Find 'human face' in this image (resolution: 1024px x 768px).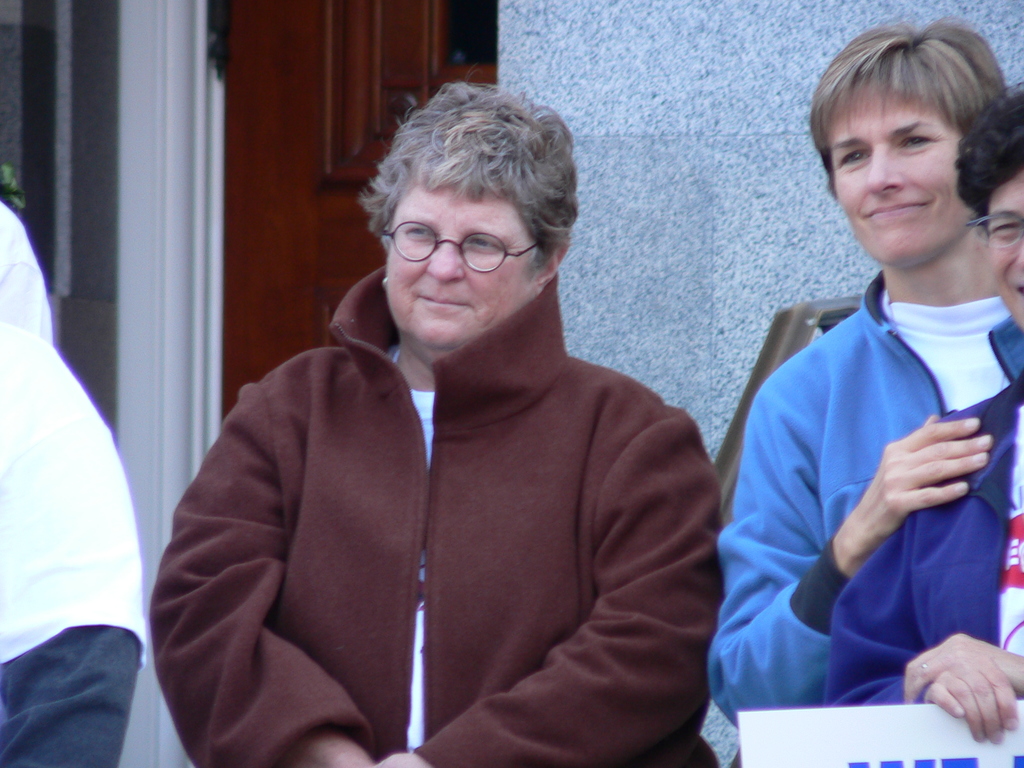
bbox=(988, 171, 1023, 333).
